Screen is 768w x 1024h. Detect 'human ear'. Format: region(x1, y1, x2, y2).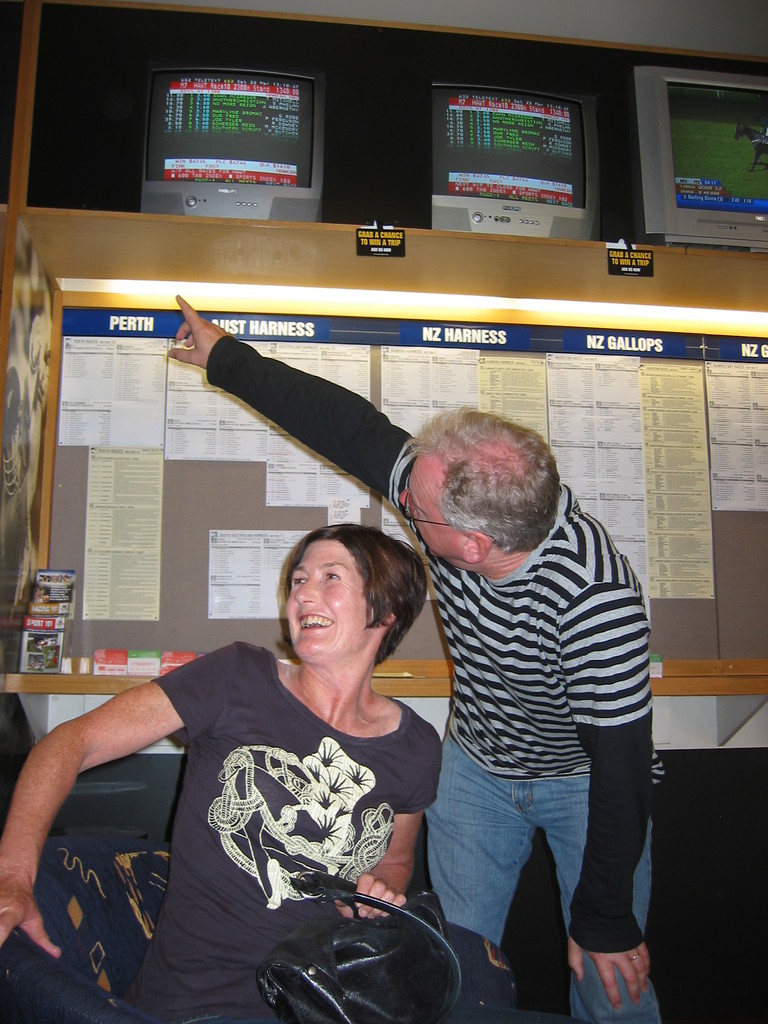
region(468, 534, 490, 562).
